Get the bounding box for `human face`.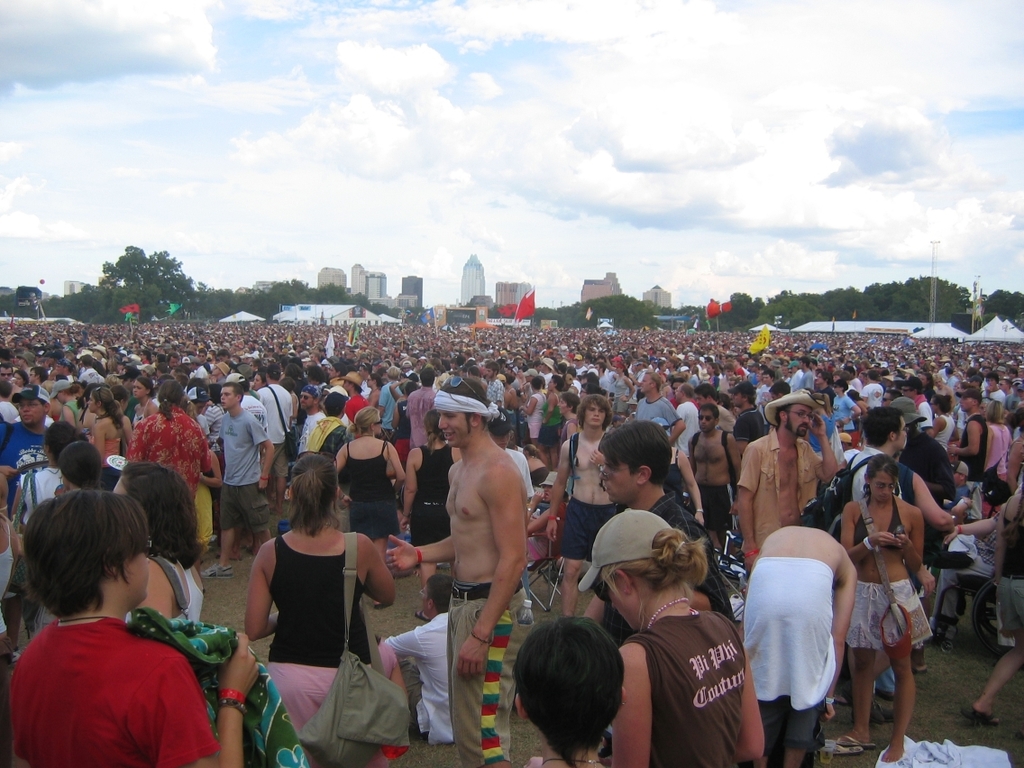
(left=558, top=399, right=568, bottom=415).
